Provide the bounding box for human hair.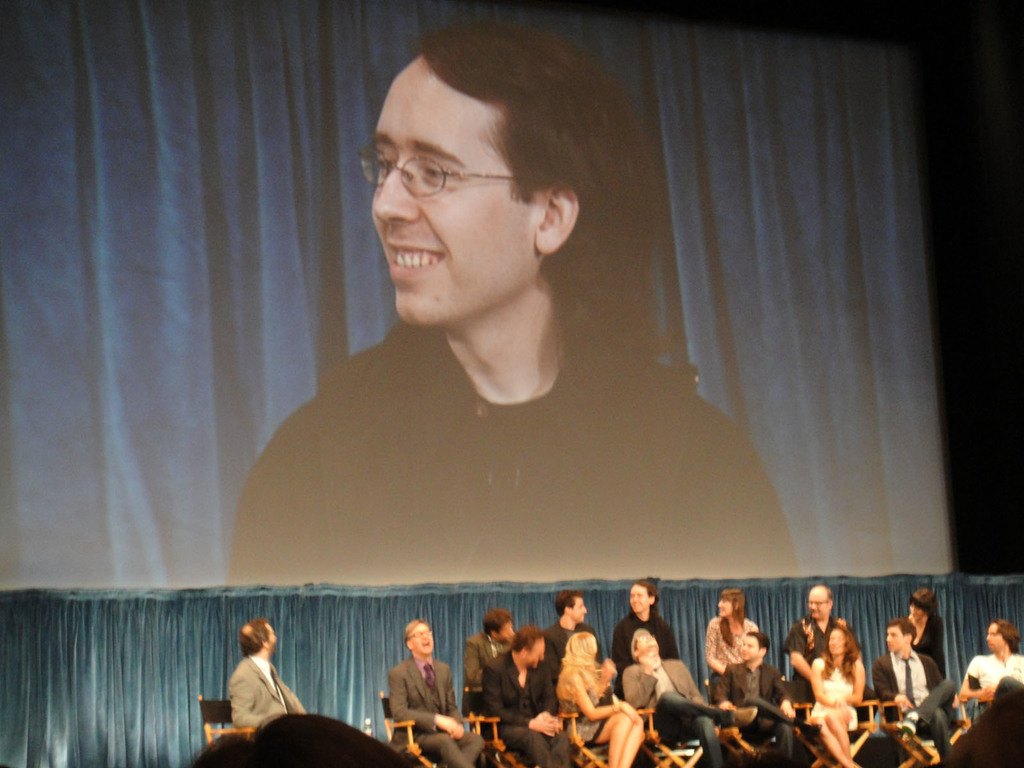
402:619:433:643.
